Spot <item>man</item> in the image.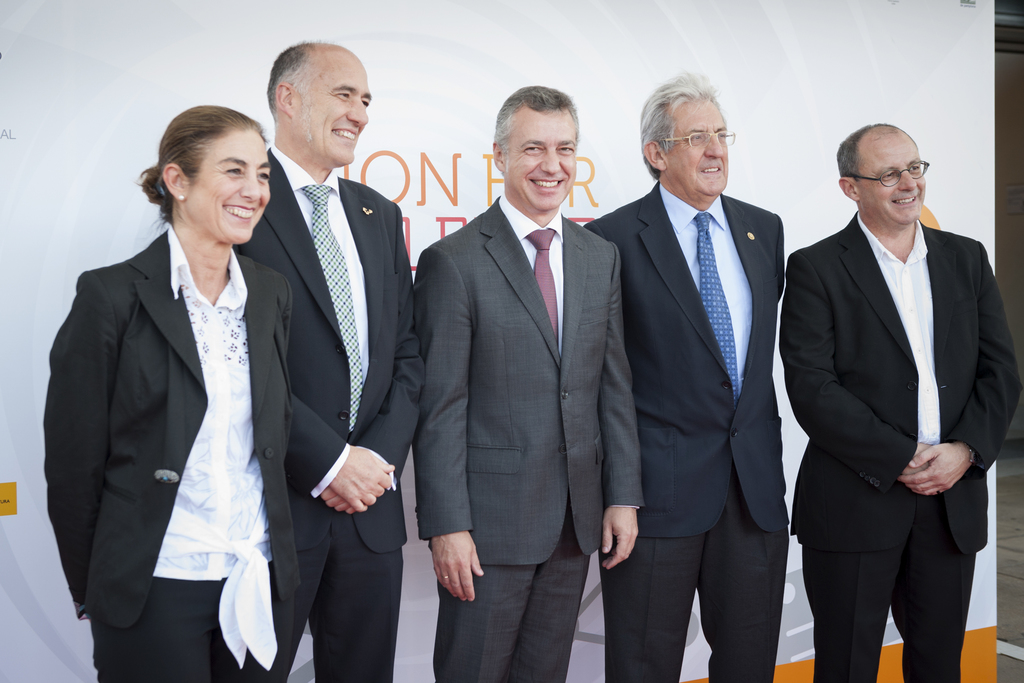
<item>man</item> found at 231:37:423:682.
